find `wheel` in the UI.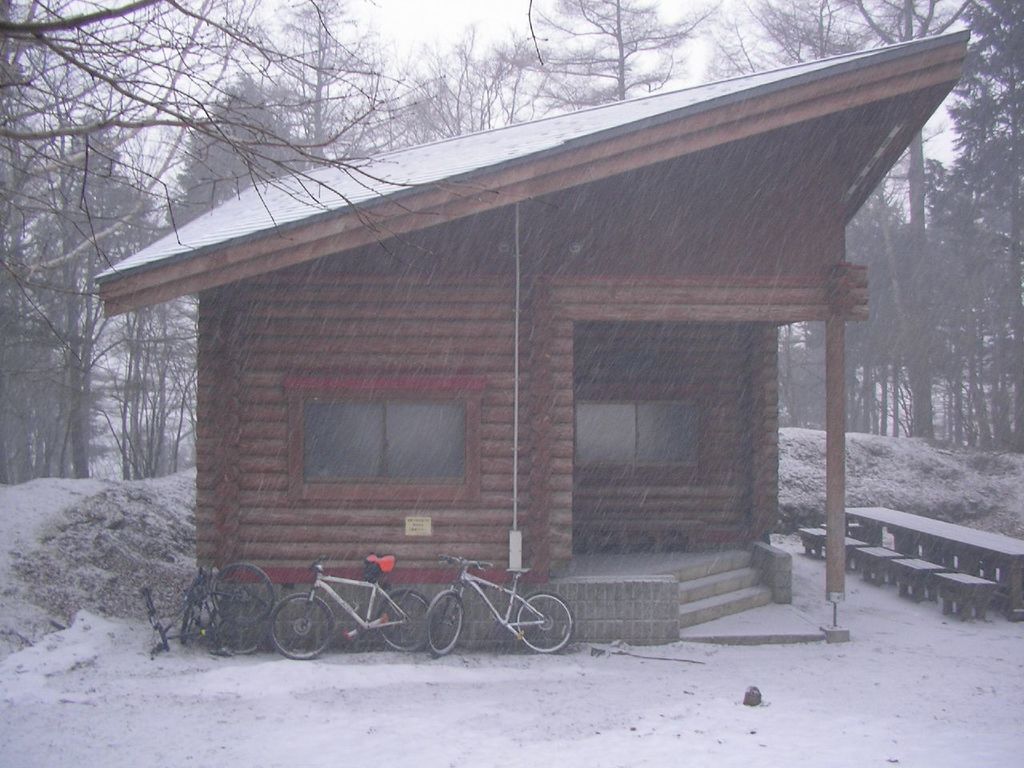
UI element at (left=516, top=596, right=572, bottom=652).
